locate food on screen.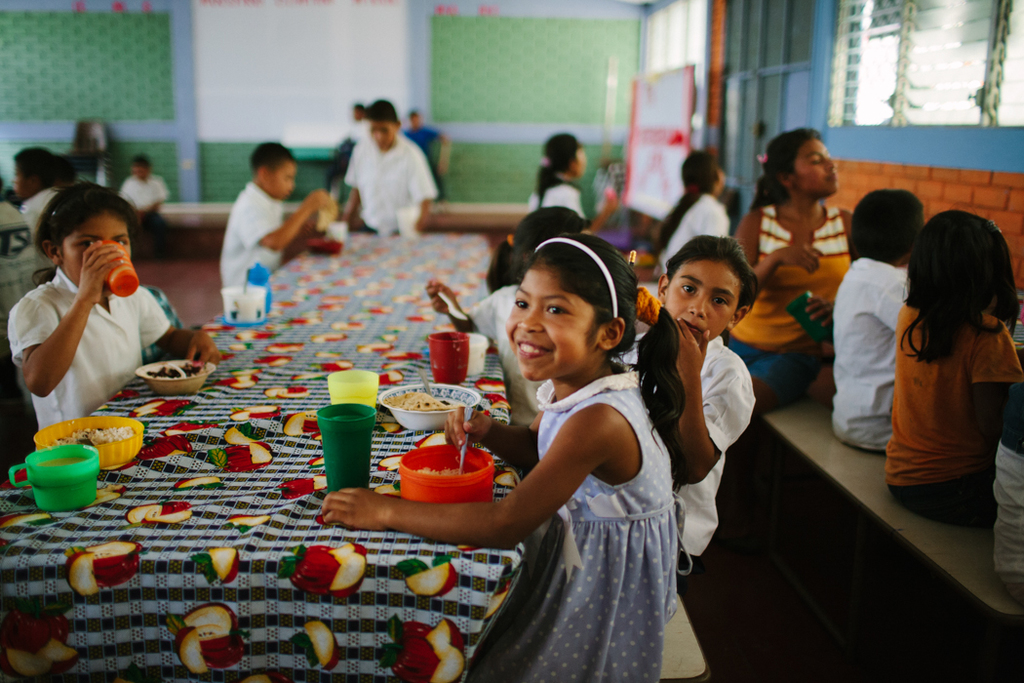
On screen at [x1=142, y1=360, x2=202, y2=381].
